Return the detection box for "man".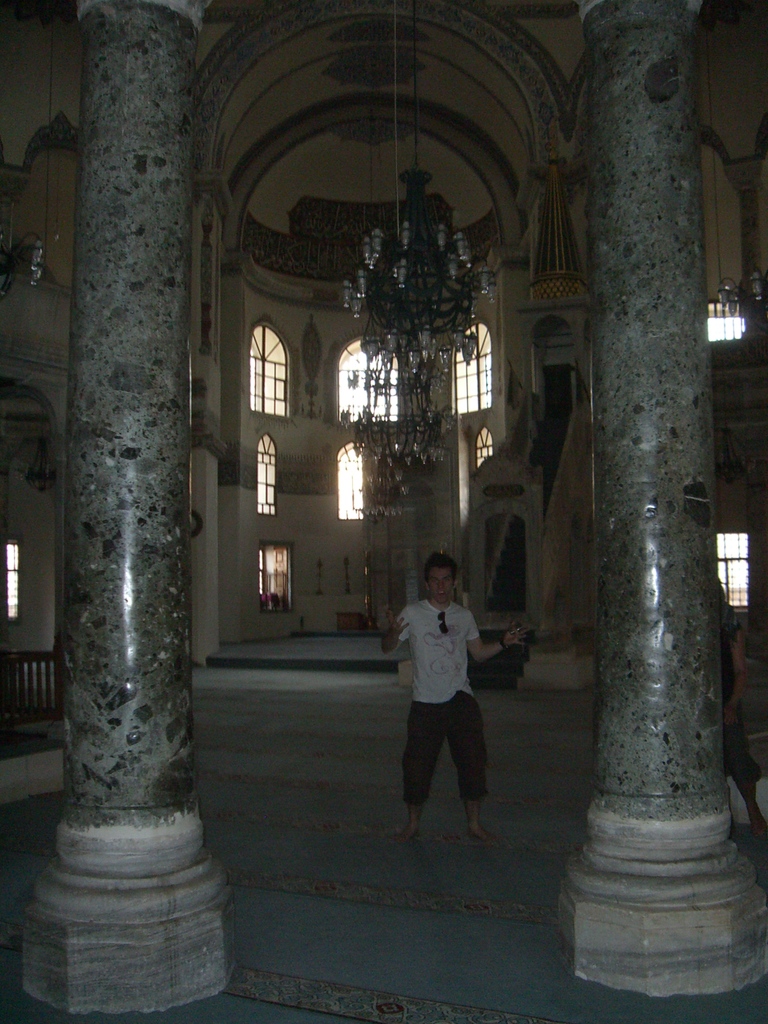
[395,565,511,844].
